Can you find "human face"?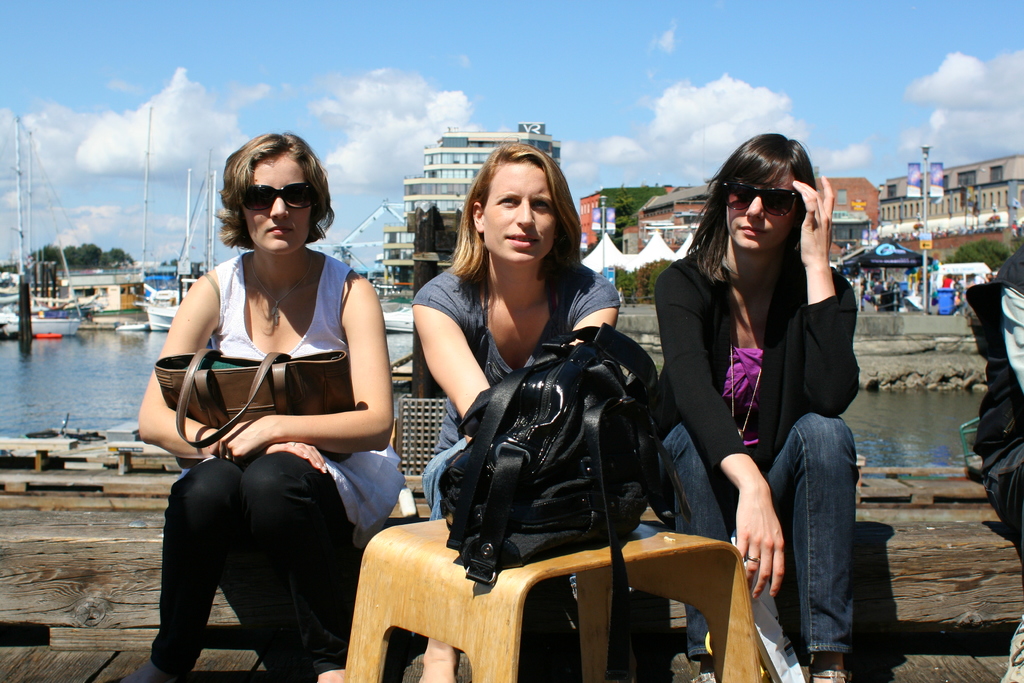
Yes, bounding box: x1=726, y1=163, x2=796, y2=249.
